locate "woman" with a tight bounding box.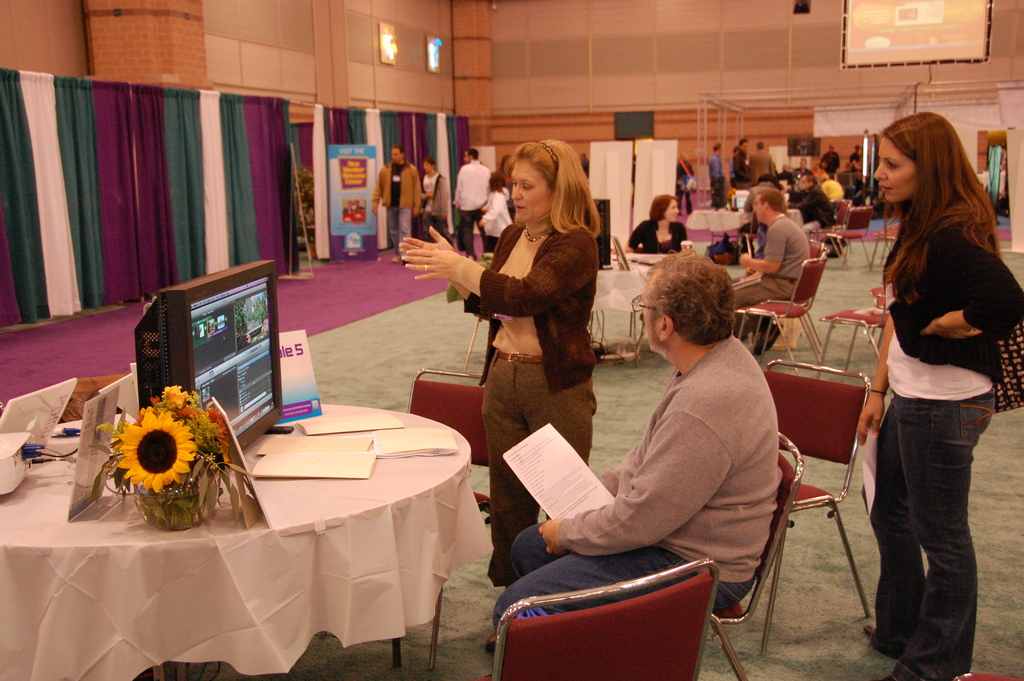
bbox=[404, 137, 596, 581].
